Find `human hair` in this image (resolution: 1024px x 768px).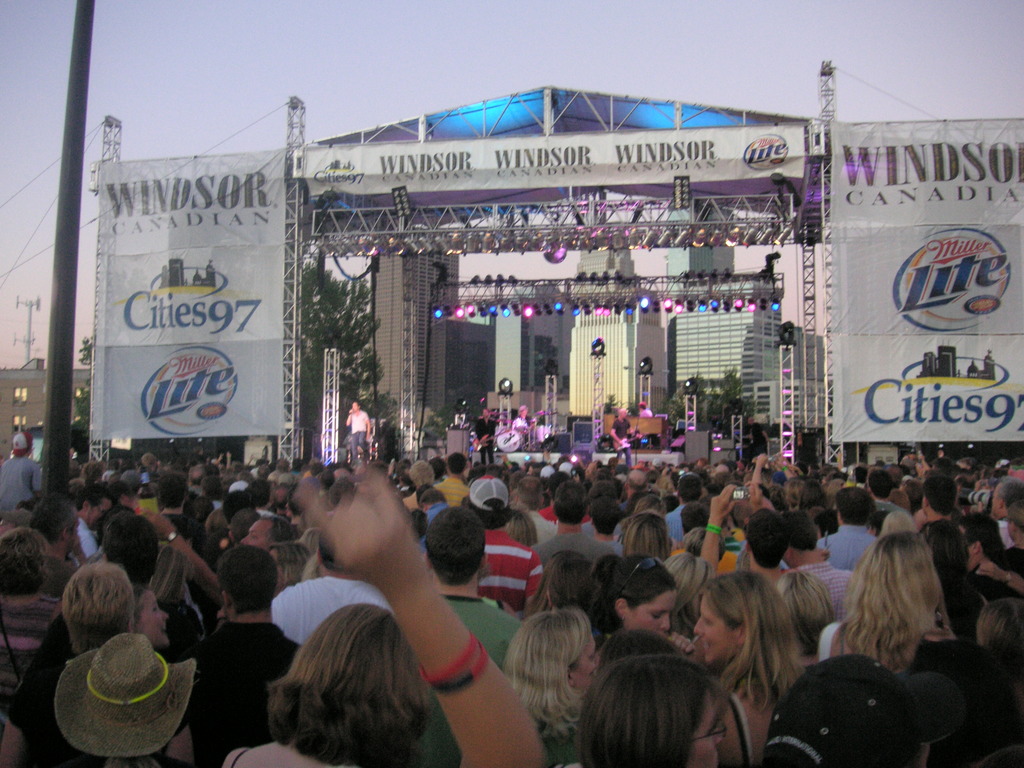
x1=957 y1=511 x2=997 y2=561.
